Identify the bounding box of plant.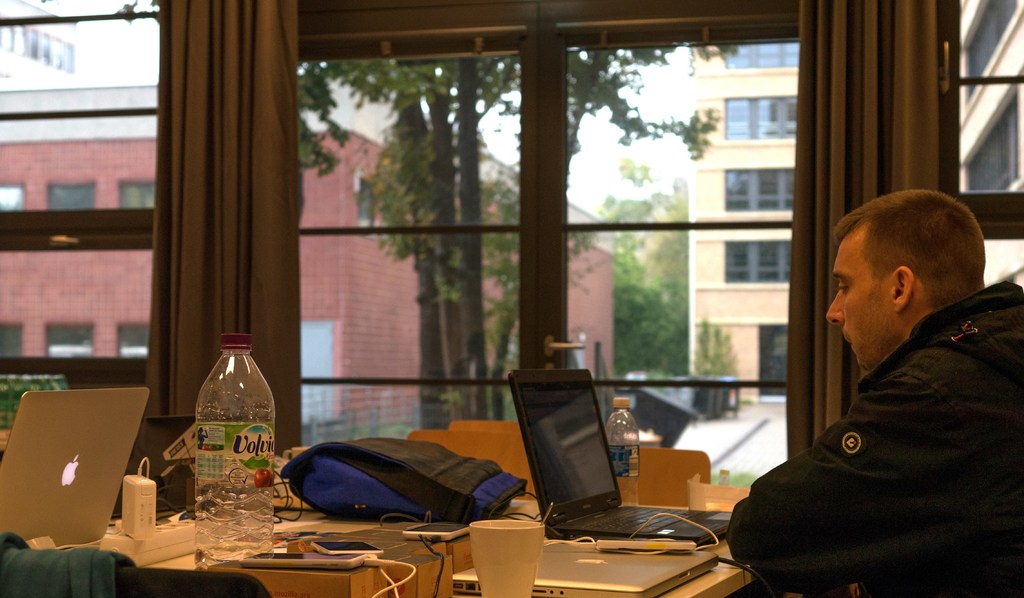
[705,462,752,493].
